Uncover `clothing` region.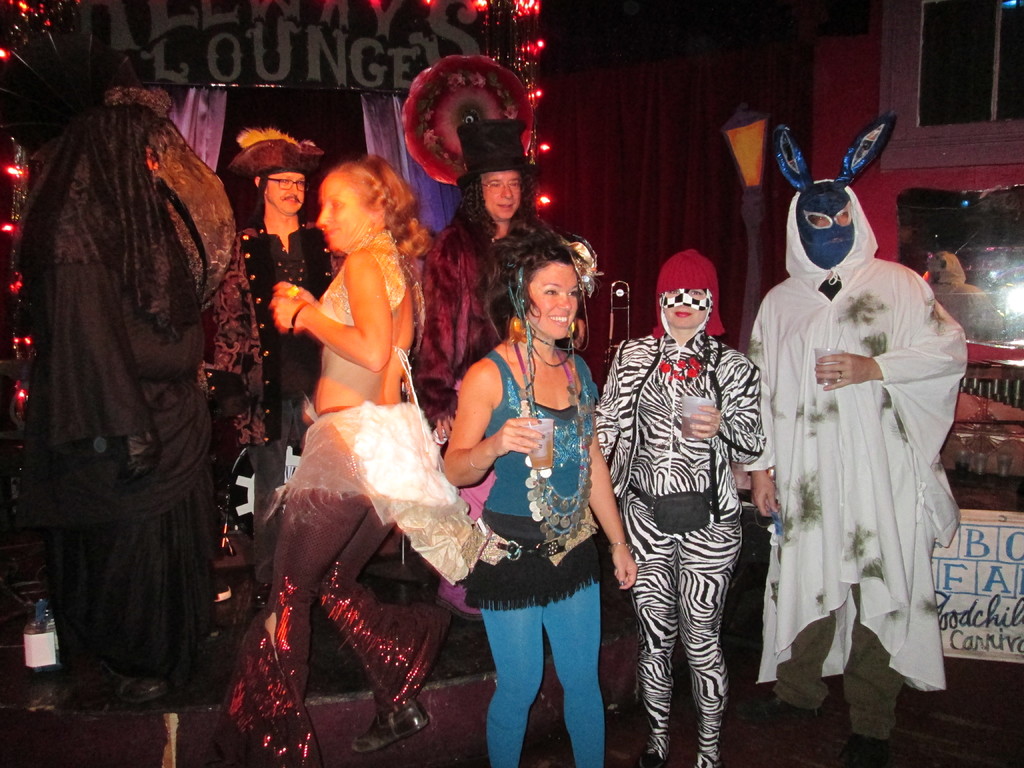
Uncovered: rect(726, 157, 946, 725).
